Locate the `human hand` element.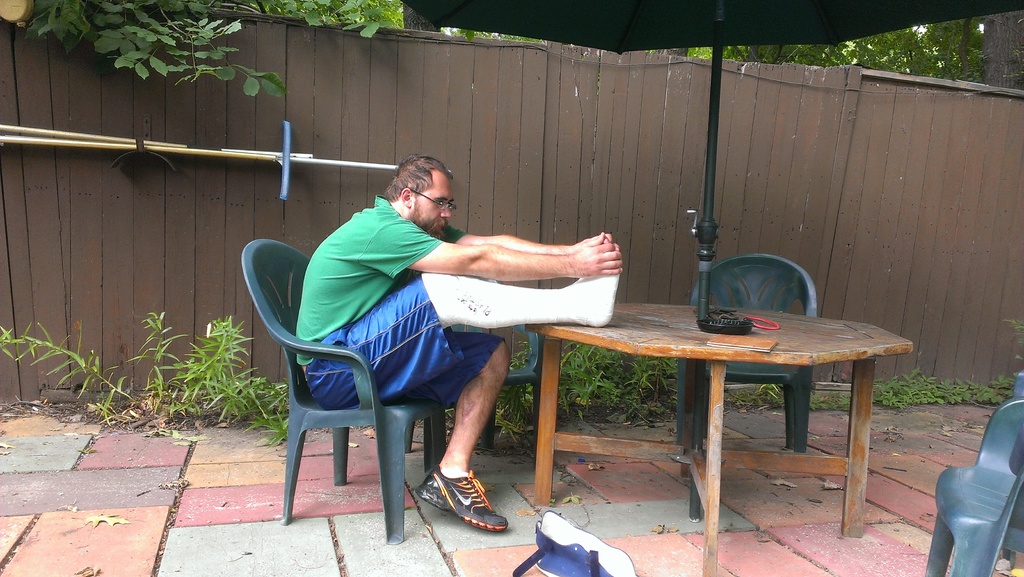
Element bbox: locate(550, 226, 626, 285).
